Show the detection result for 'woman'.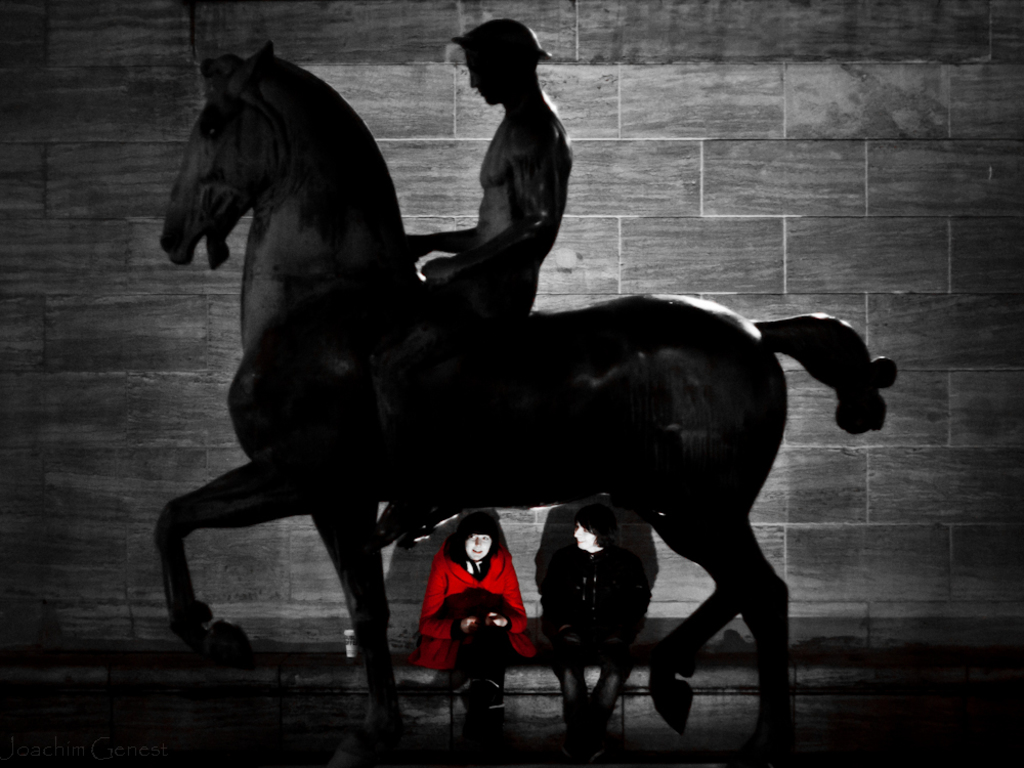
box(414, 511, 542, 718).
